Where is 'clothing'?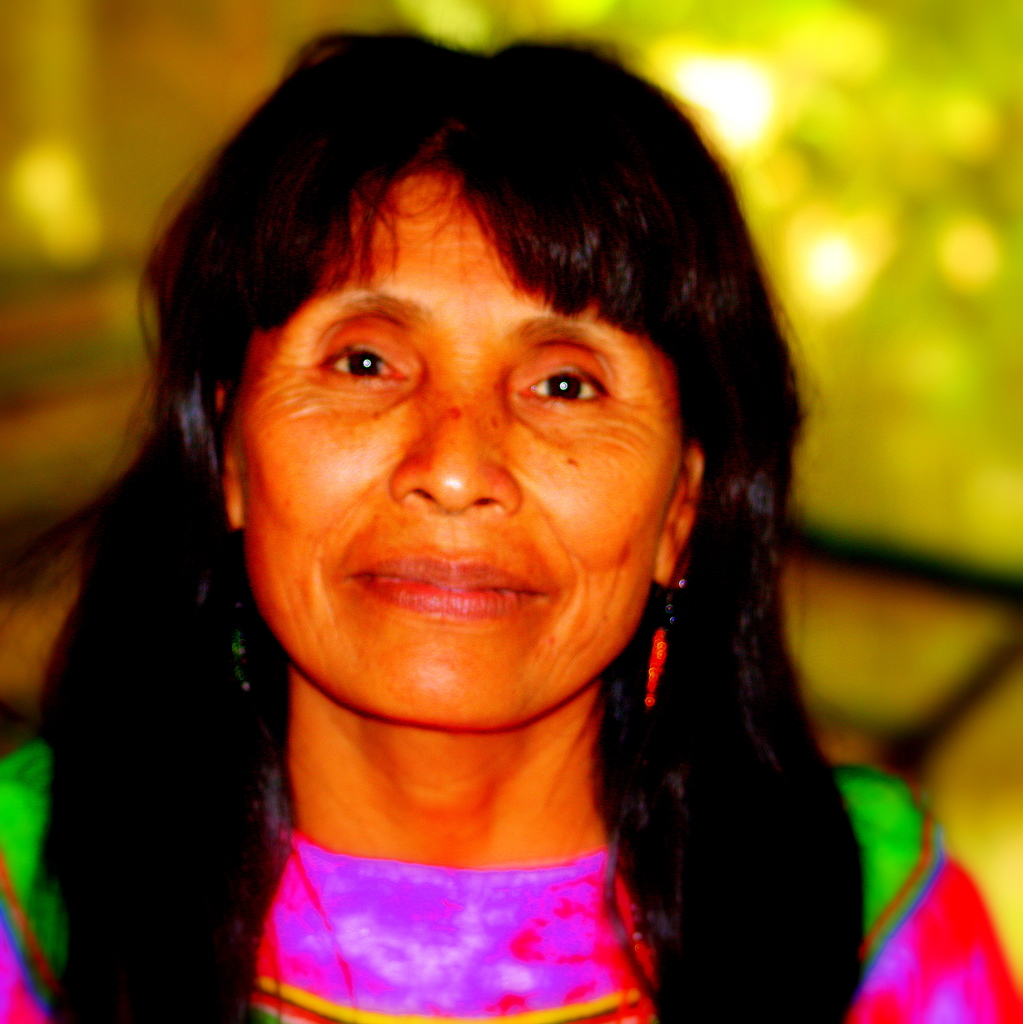
bbox=[0, 733, 1021, 1023].
